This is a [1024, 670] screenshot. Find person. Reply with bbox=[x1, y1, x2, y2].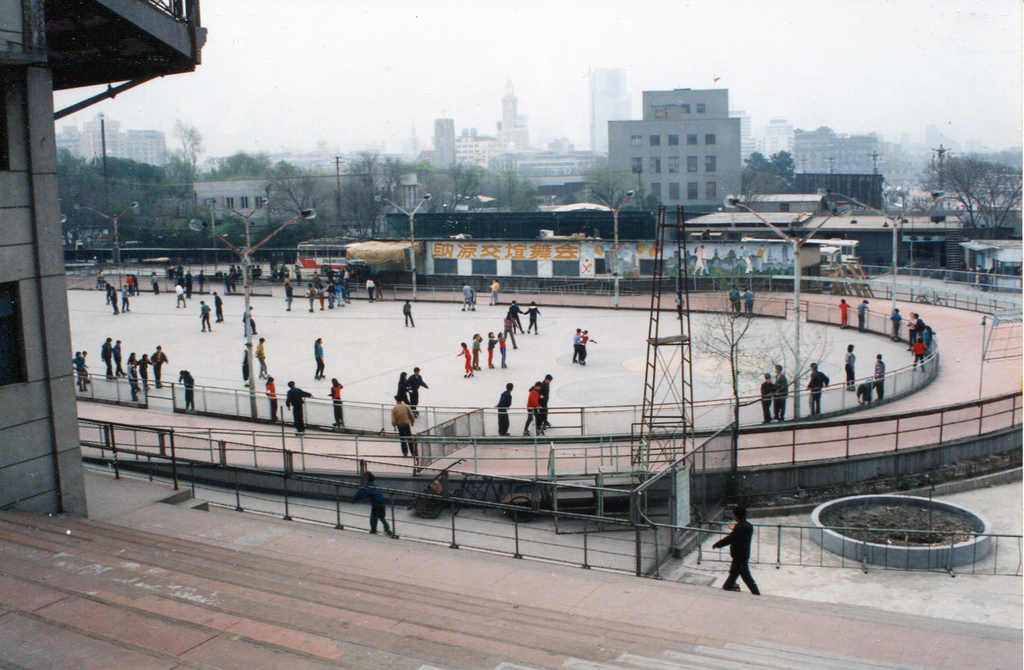
bbox=[499, 329, 506, 367].
